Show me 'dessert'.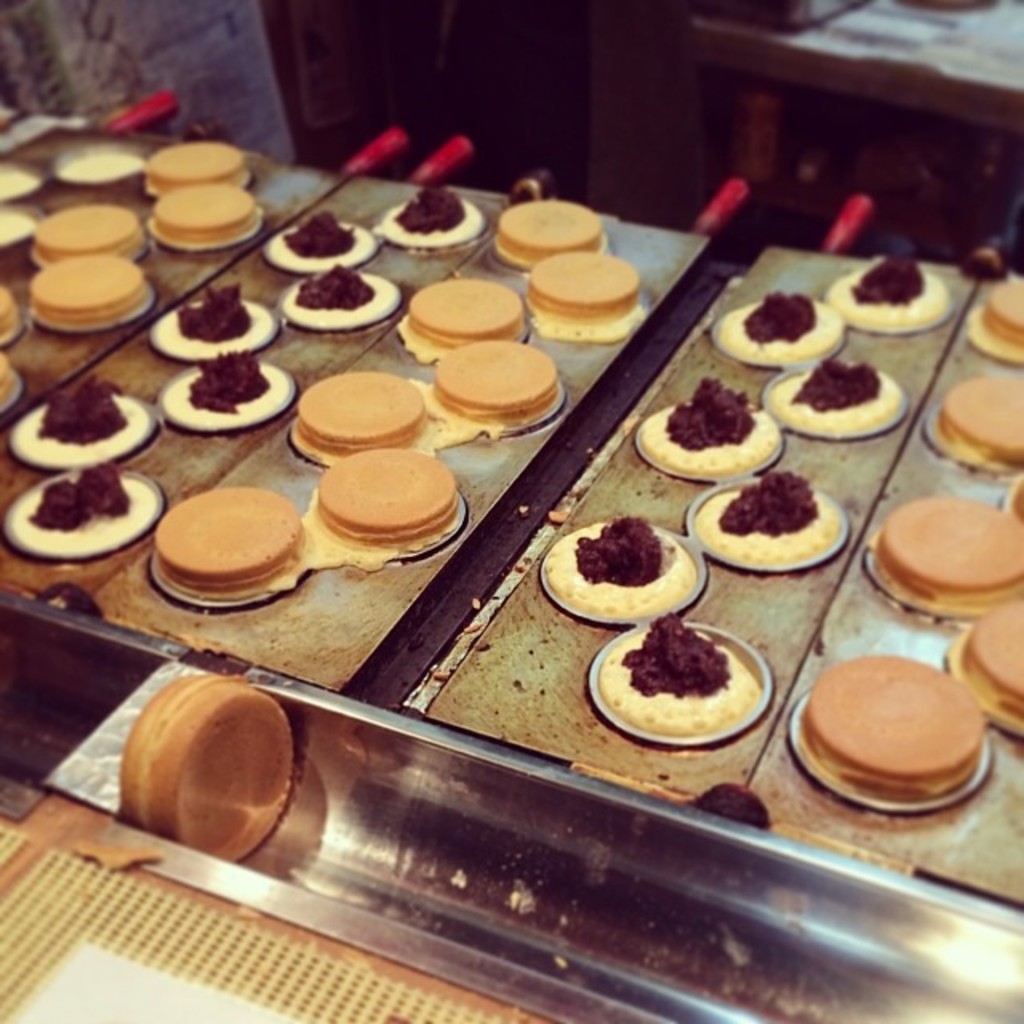
'dessert' is here: BBox(32, 248, 147, 334).
